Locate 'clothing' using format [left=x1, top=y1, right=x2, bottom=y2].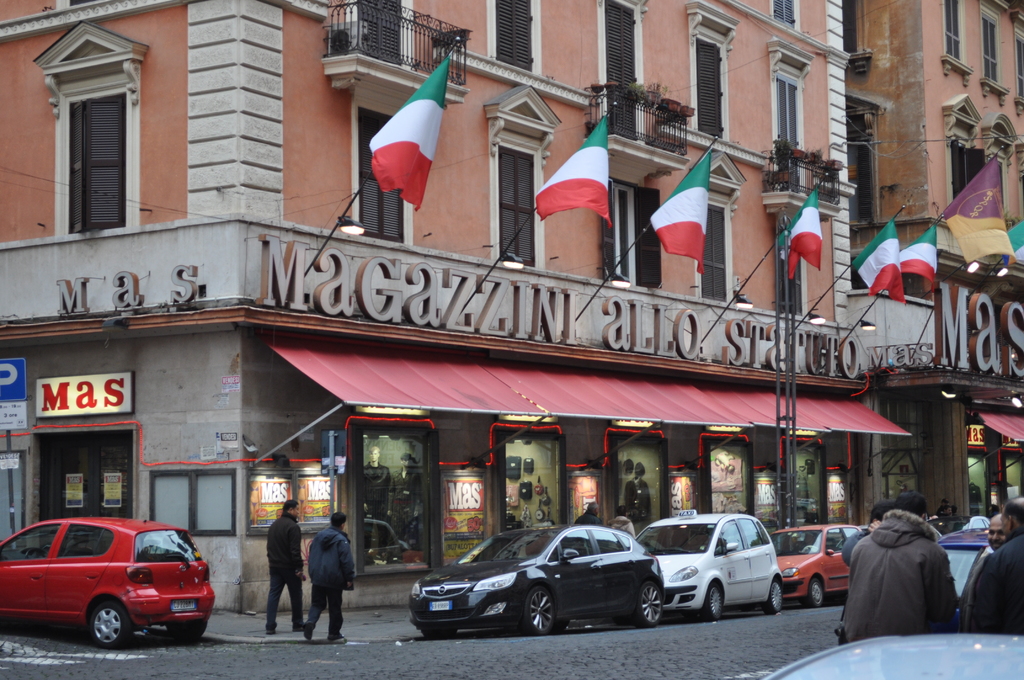
[left=300, top=522, right=355, bottom=638].
